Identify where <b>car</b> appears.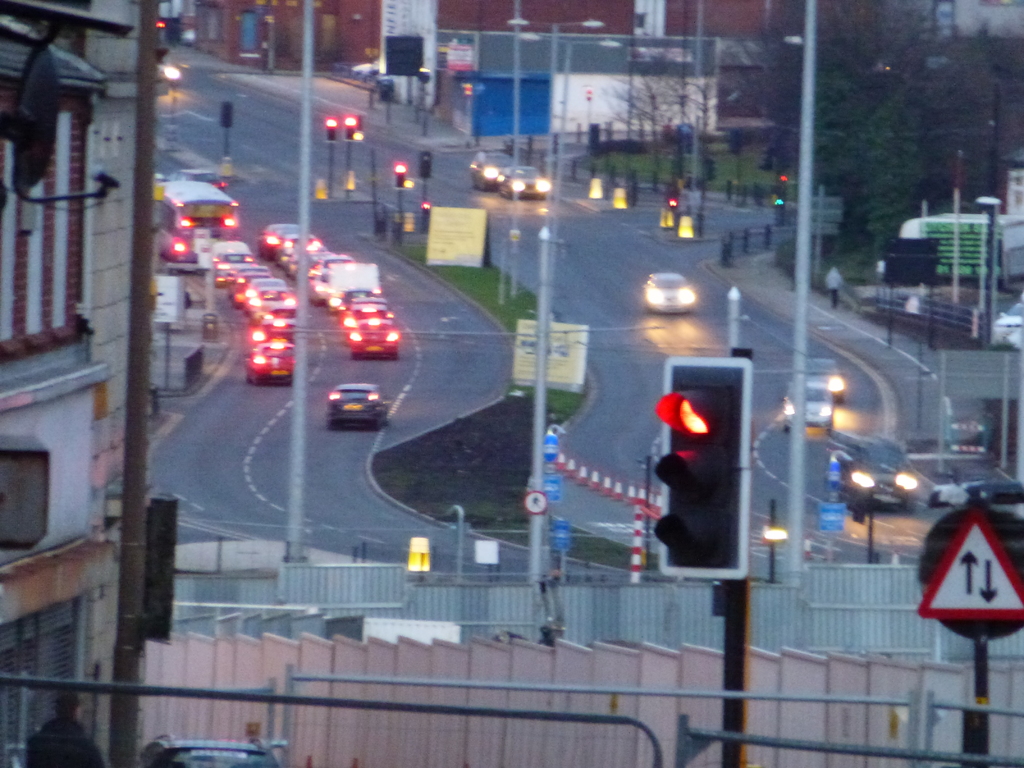
Appears at (467, 150, 520, 189).
